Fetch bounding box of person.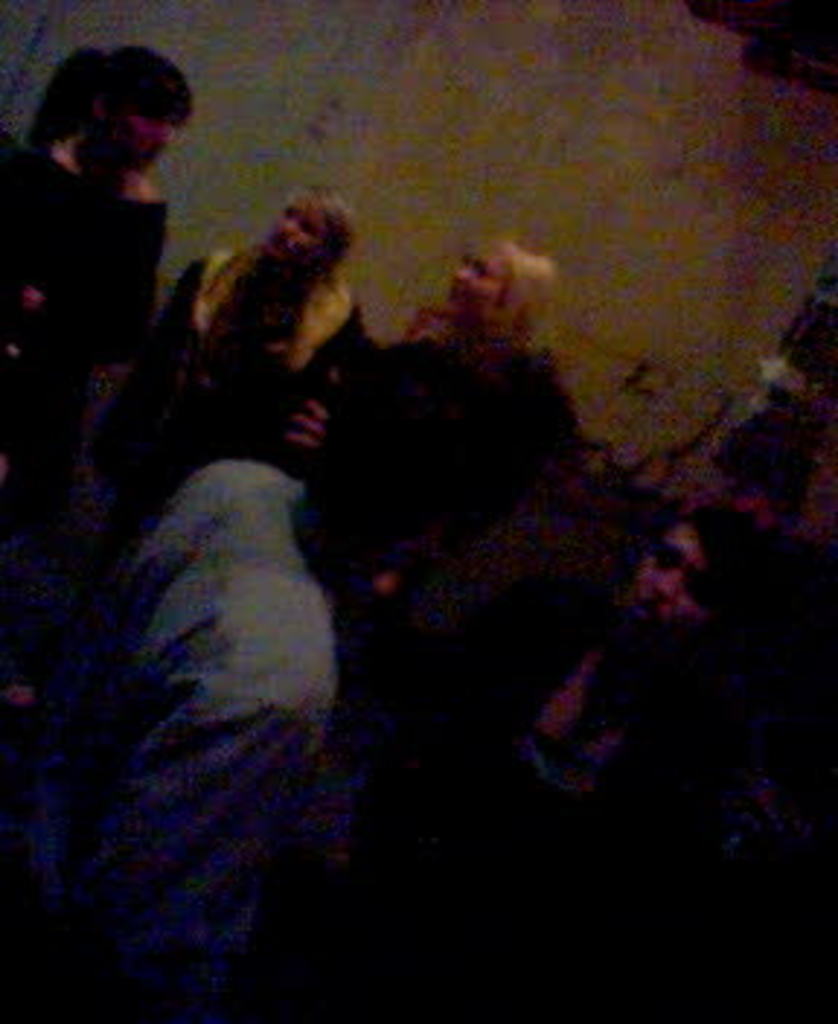
Bbox: 0, 15, 207, 396.
